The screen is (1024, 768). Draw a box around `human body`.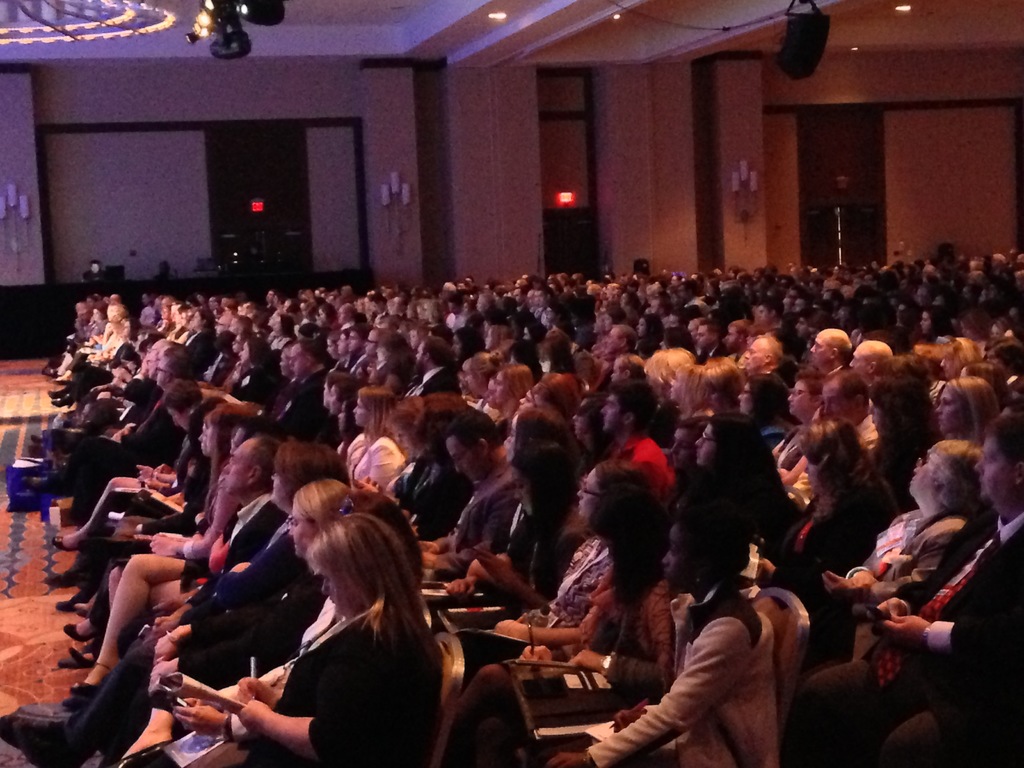
locate(345, 324, 387, 383).
